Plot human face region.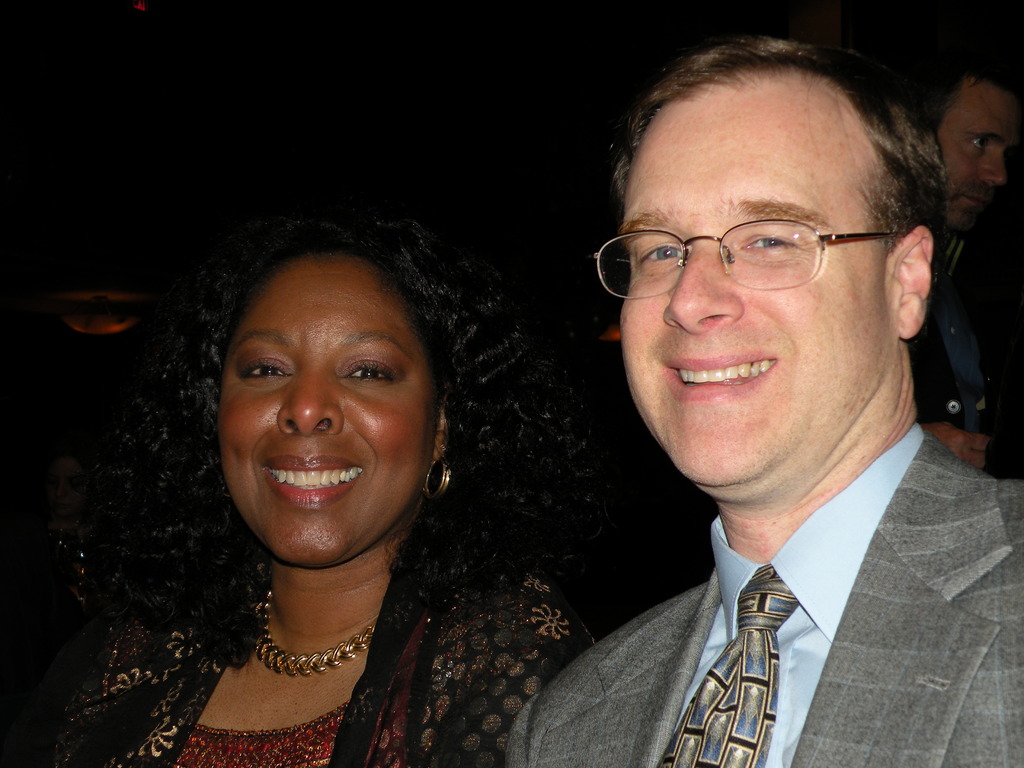
Plotted at region(216, 246, 440, 563).
